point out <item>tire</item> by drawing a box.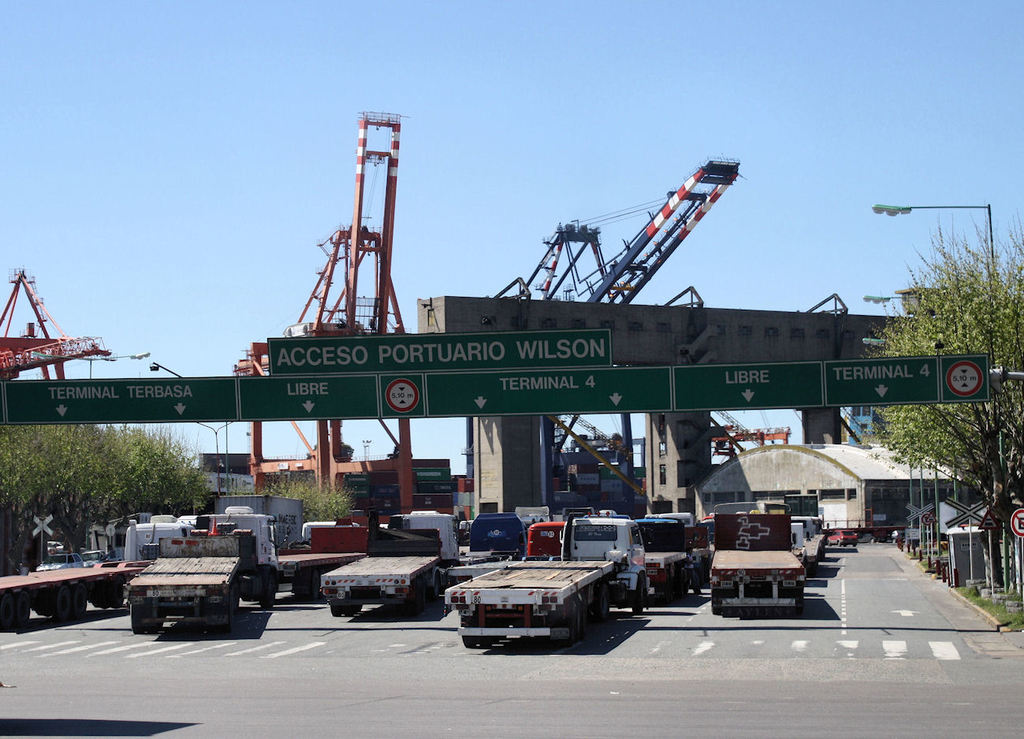
{"left": 428, "top": 572, "right": 439, "bottom": 600}.
